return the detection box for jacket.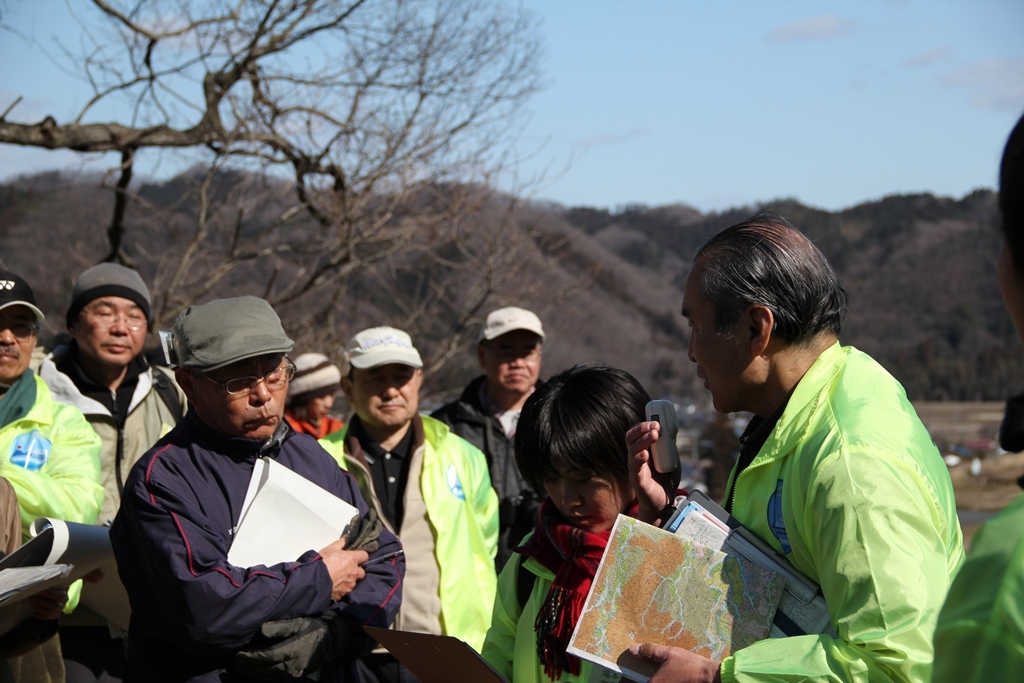
(x1=427, y1=377, x2=541, y2=504).
